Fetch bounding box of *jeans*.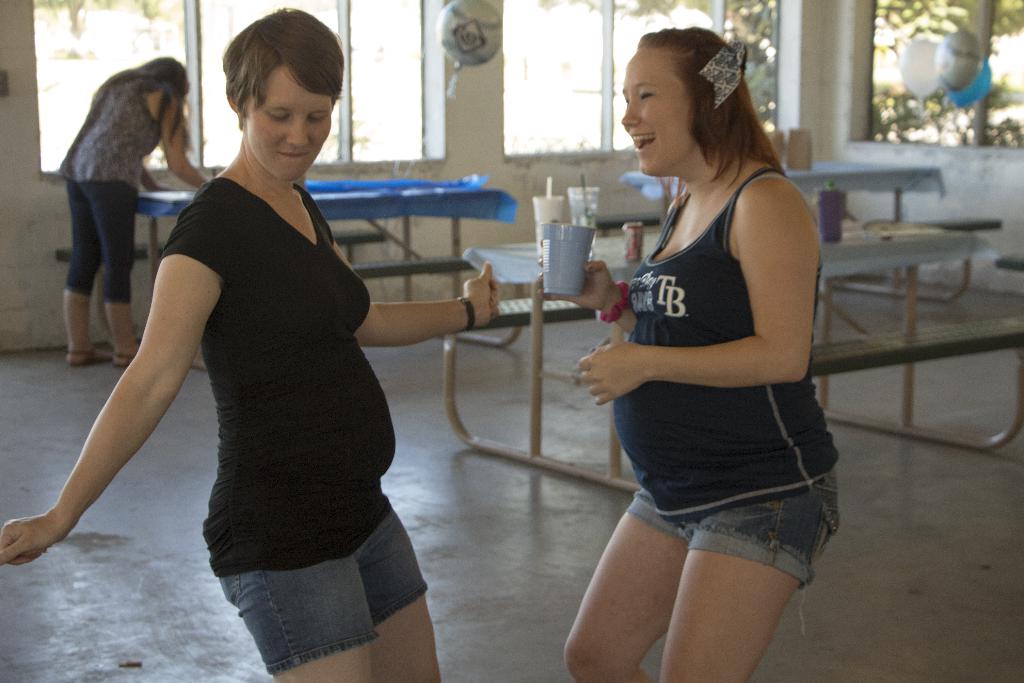
Bbox: 200/505/423/655.
